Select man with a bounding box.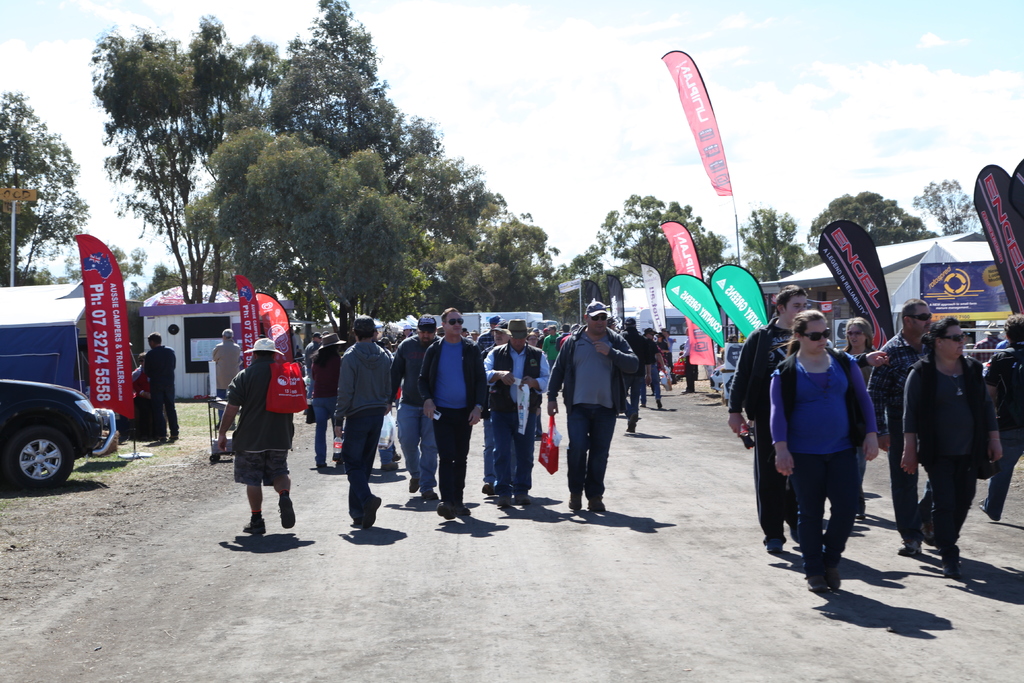
crop(726, 283, 893, 552).
